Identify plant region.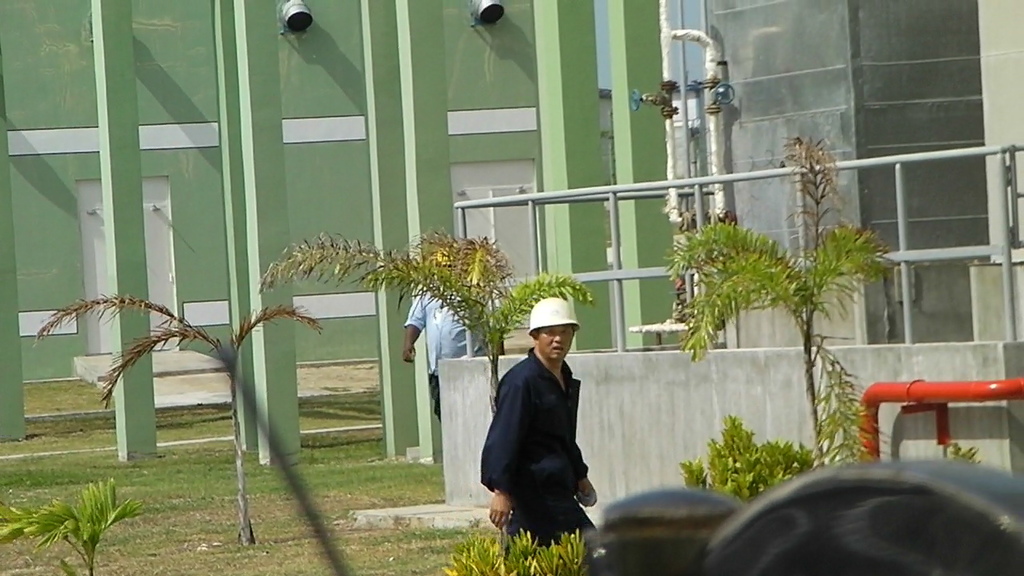
Region: region(682, 412, 821, 502).
